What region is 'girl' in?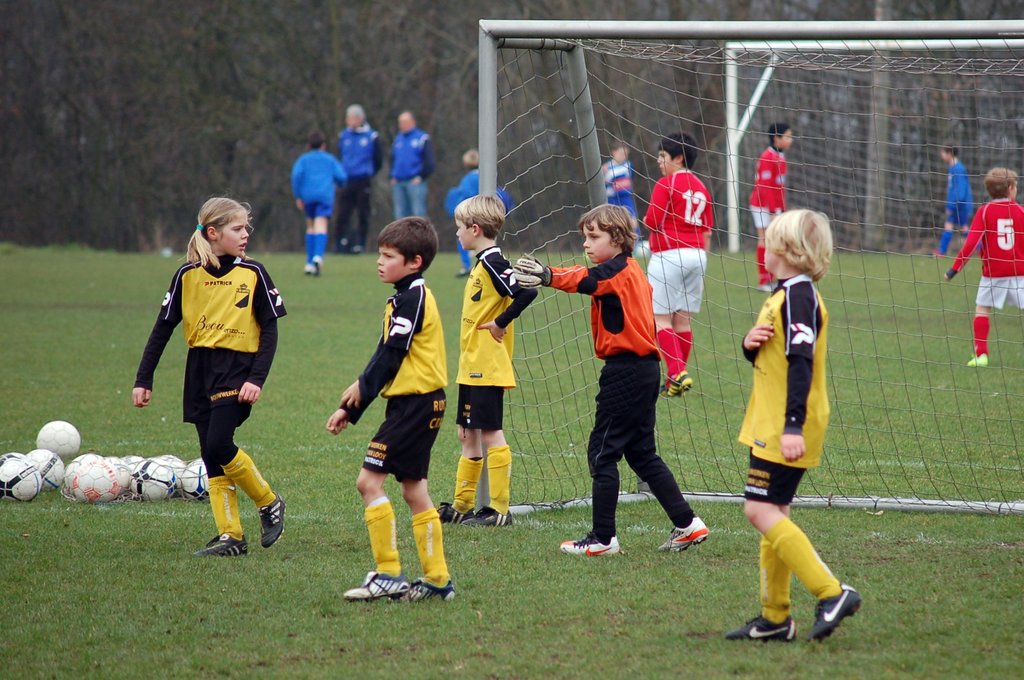
132:197:287:551.
